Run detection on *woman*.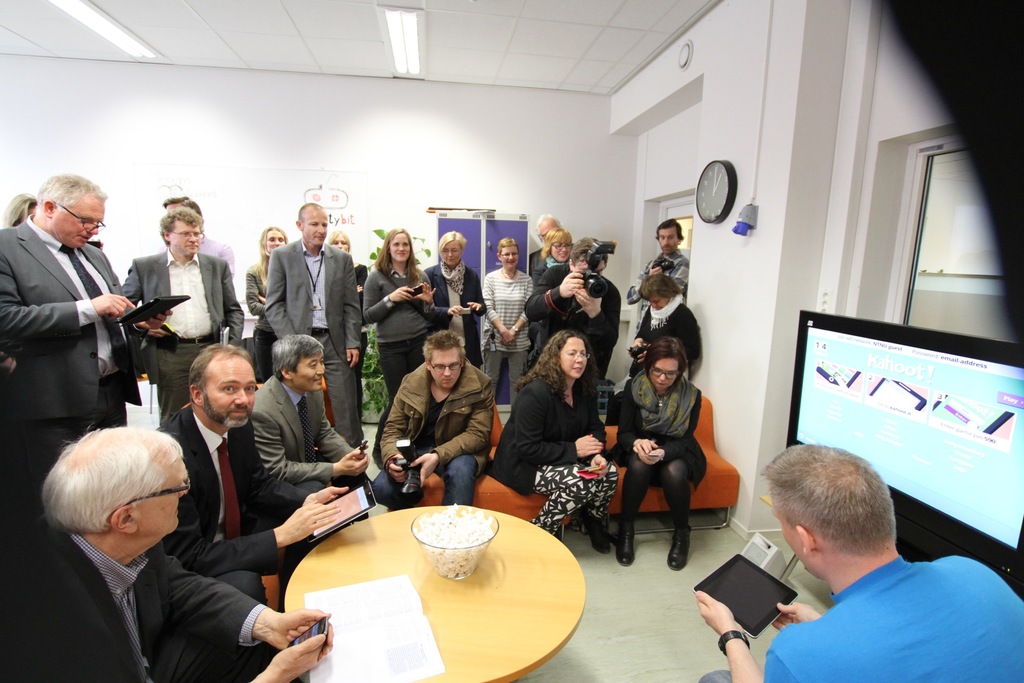
Result: bbox=(243, 225, 290, 385).
